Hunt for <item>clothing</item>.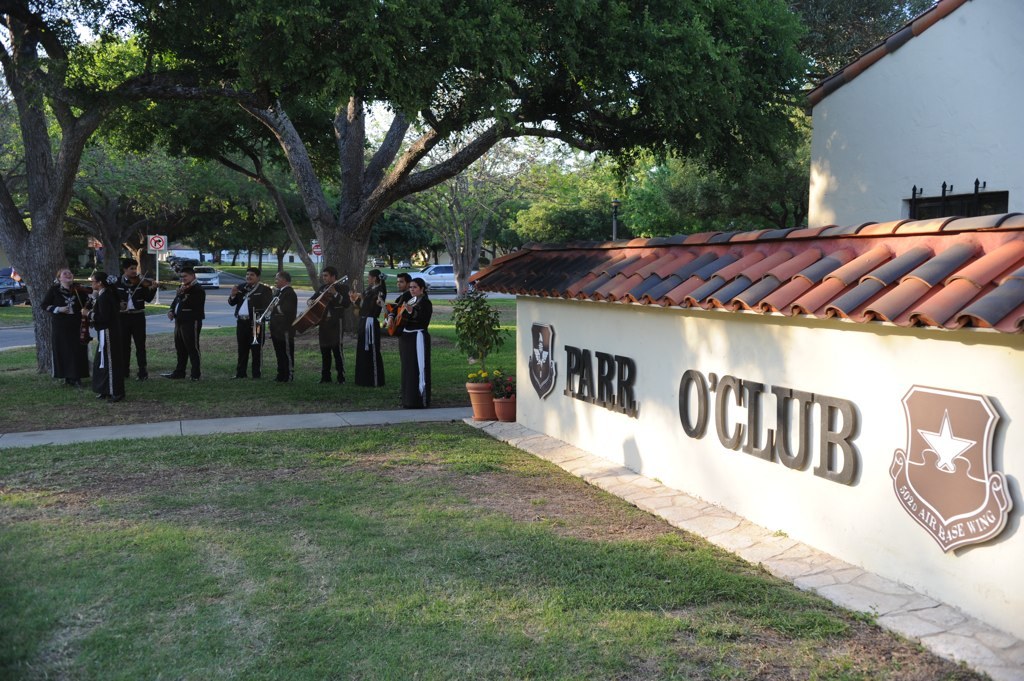
Hunted down at 92/290/120/393.
